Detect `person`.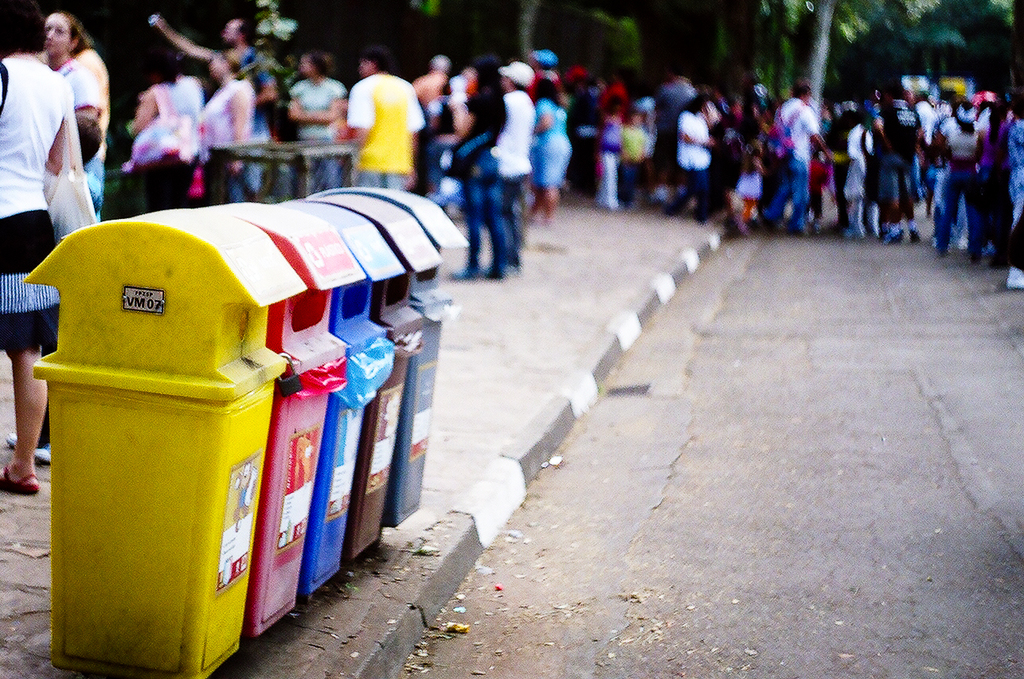
Detected at detection(33, 11, 103, 214).
